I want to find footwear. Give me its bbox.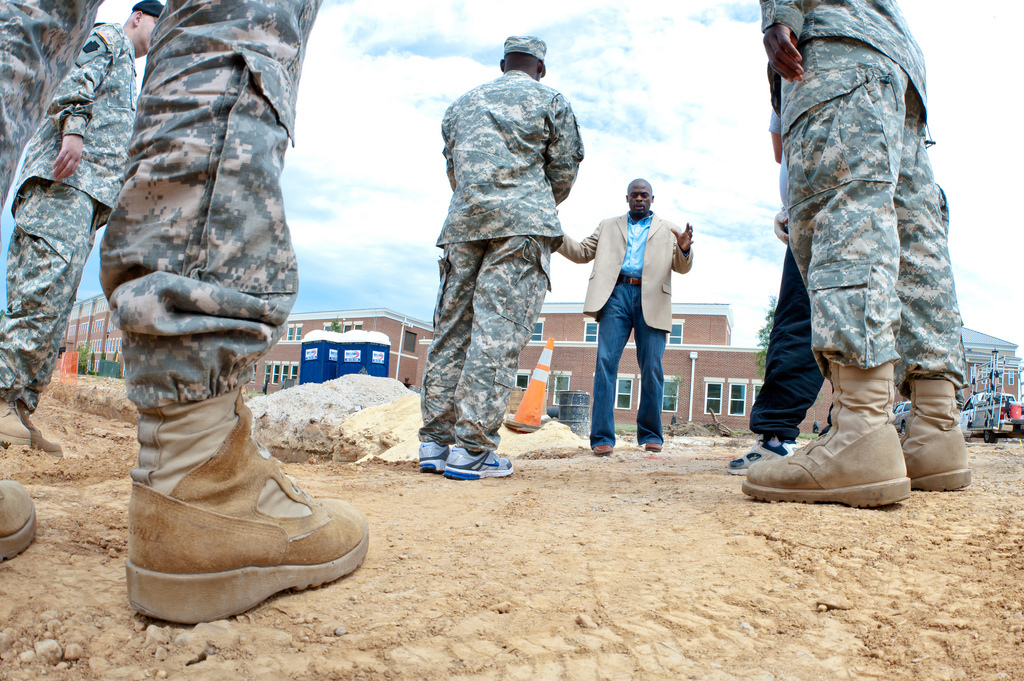
select_region(417, 438, 449, 474).
